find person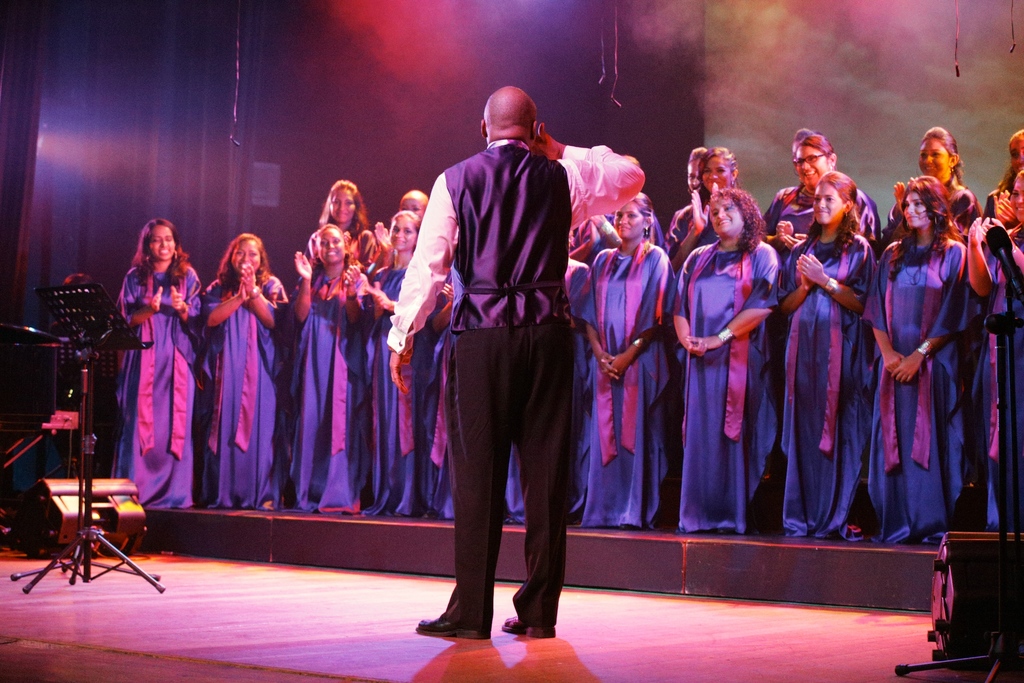
<region>384, 80, 646, 634</region>
